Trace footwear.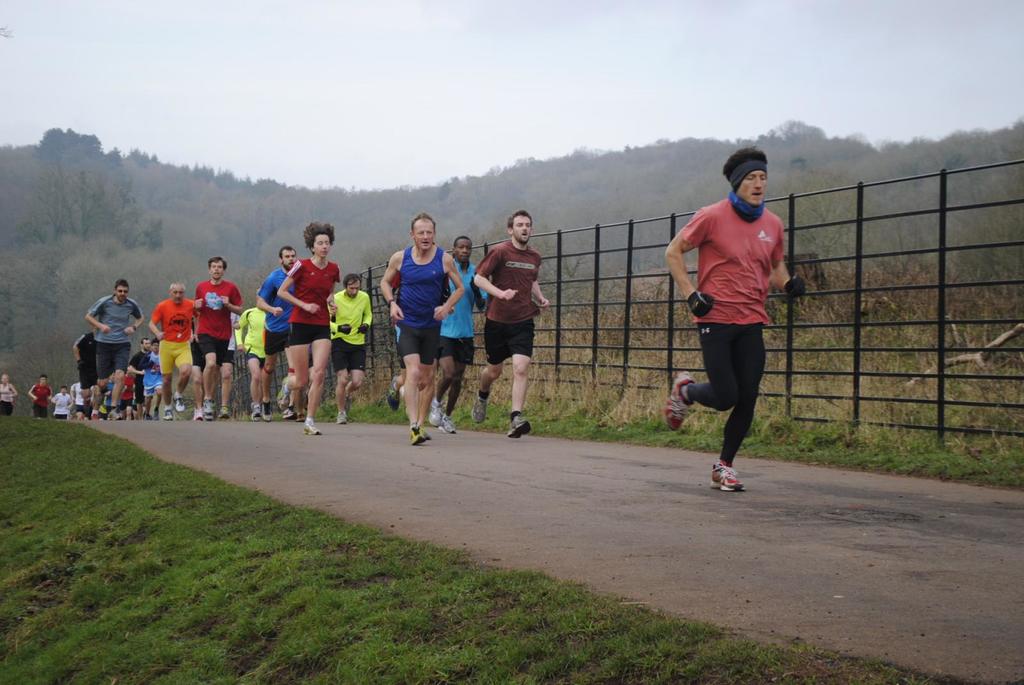
Traced to (left=335, top=409, right=351, bottom=421).
